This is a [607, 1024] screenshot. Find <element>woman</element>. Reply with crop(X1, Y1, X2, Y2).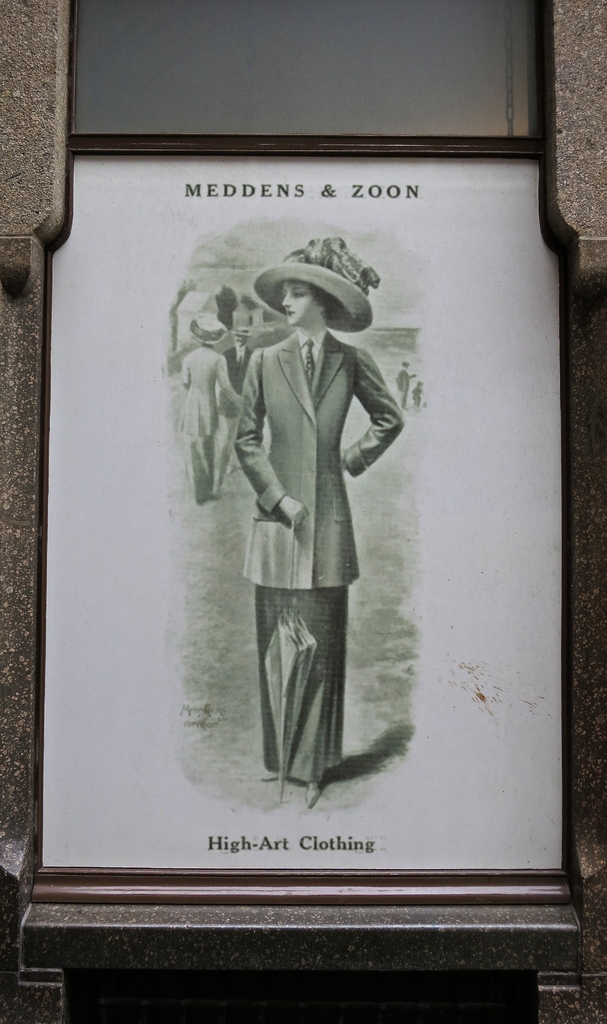
crop(204, 240, 408, 755).
